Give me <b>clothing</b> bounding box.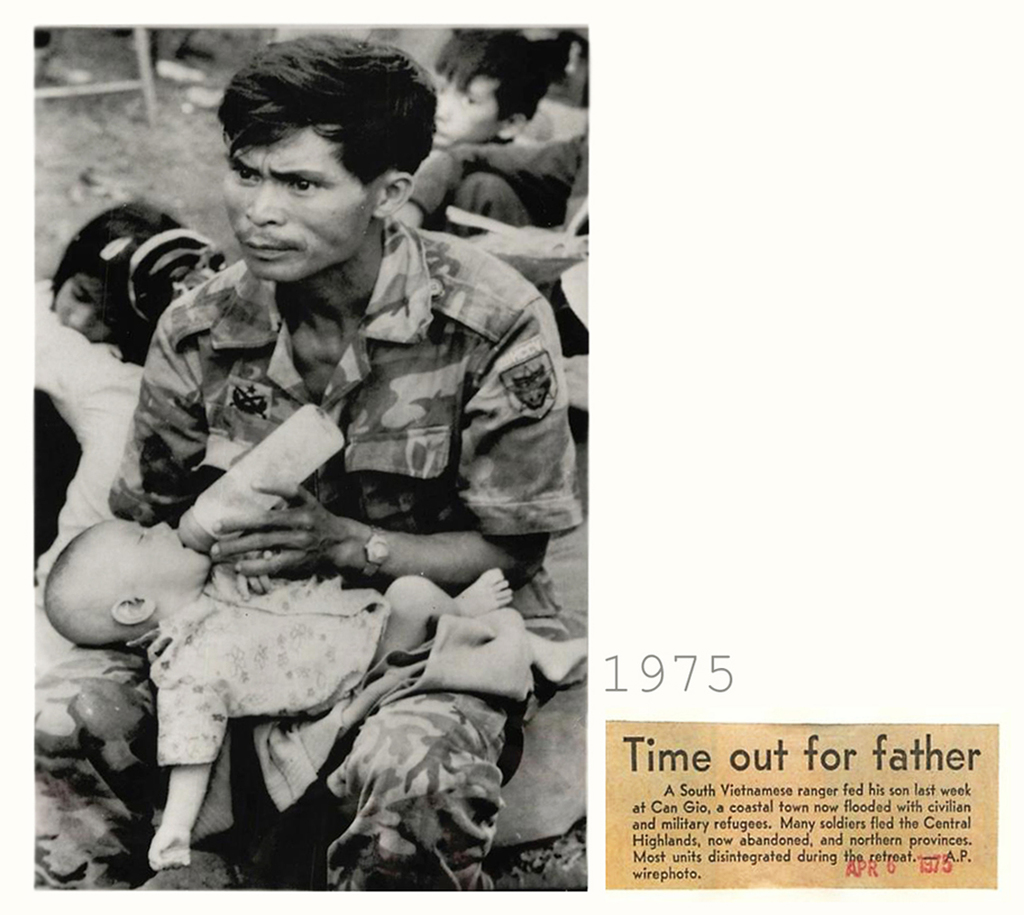
bbox=(72, 161, 552, 833).
